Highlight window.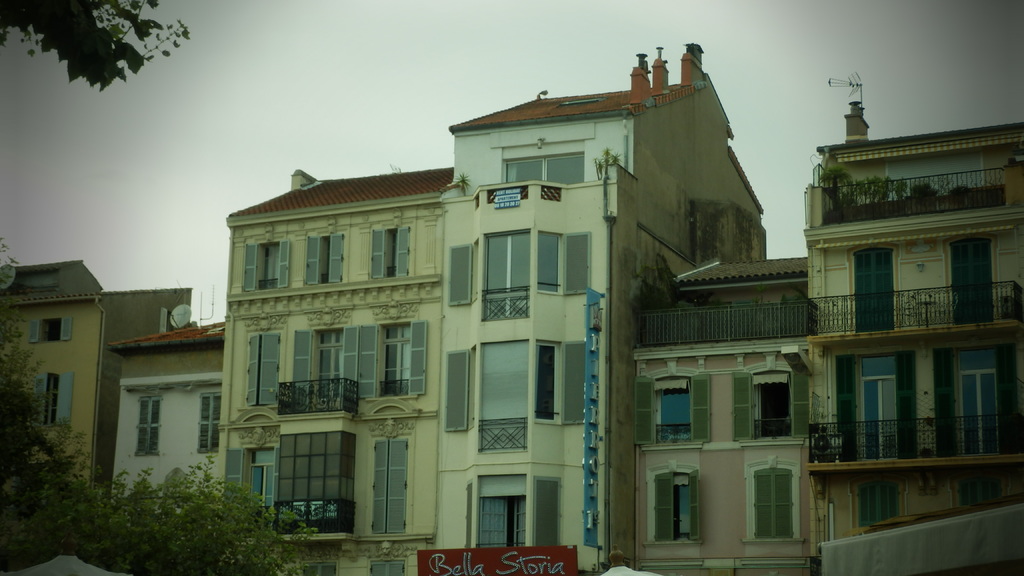
Highlighted region: crop(932, 341, 1011, 460).
